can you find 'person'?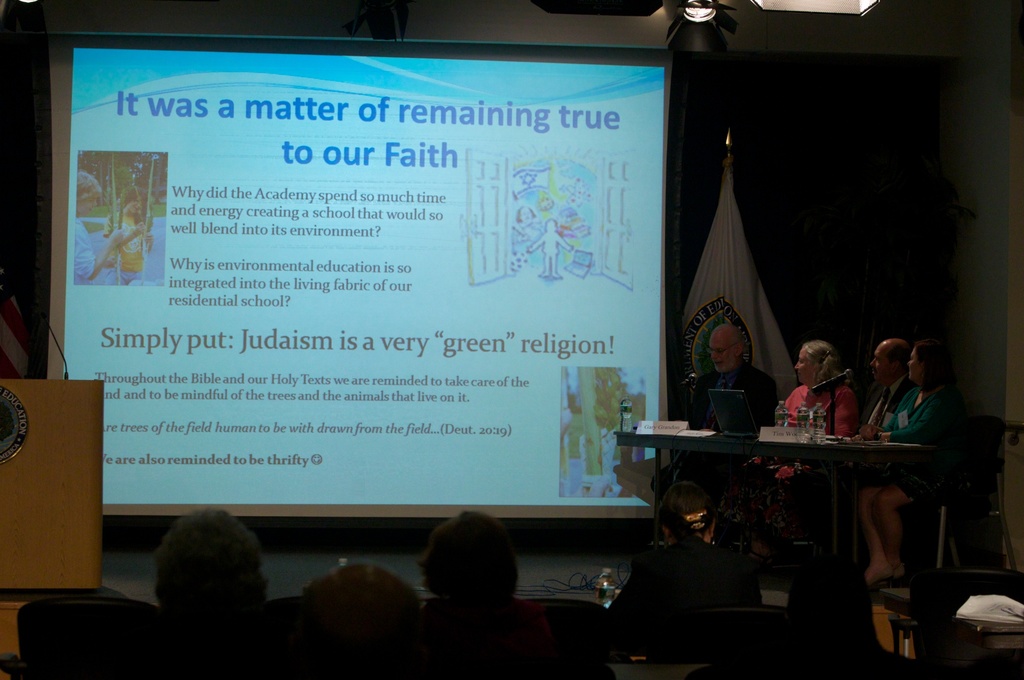
Yes, bounding box: 148, 505, 271, 609.
